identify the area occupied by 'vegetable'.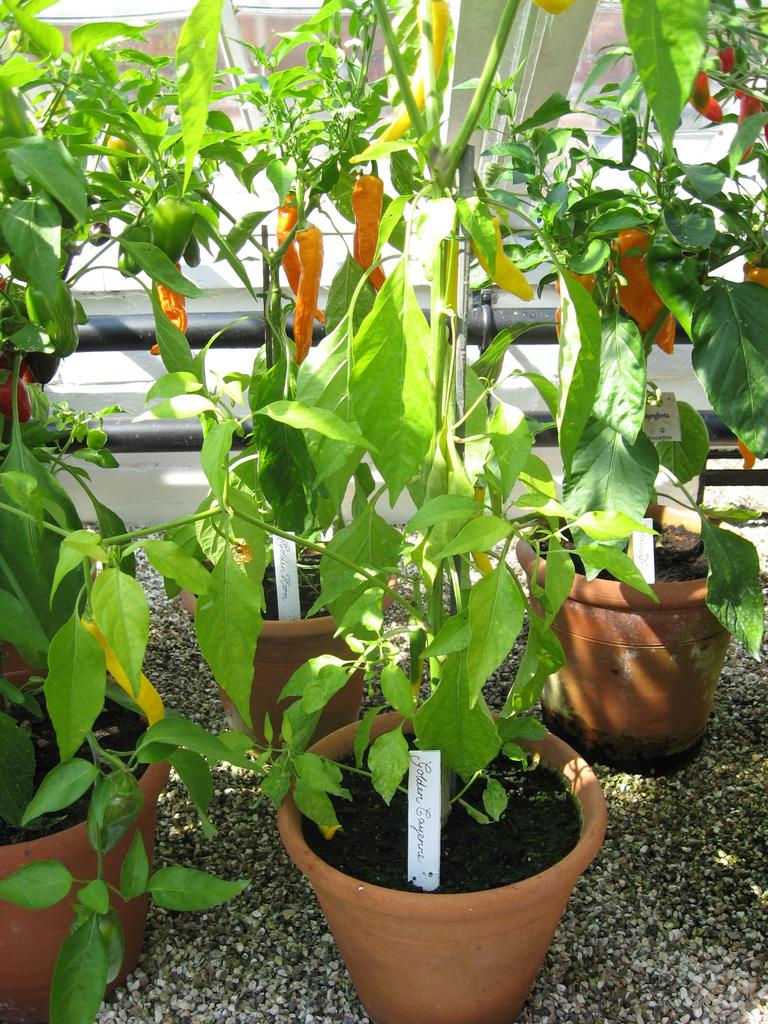
Area: x1=88 y1=221 x2=108 y2=248.
